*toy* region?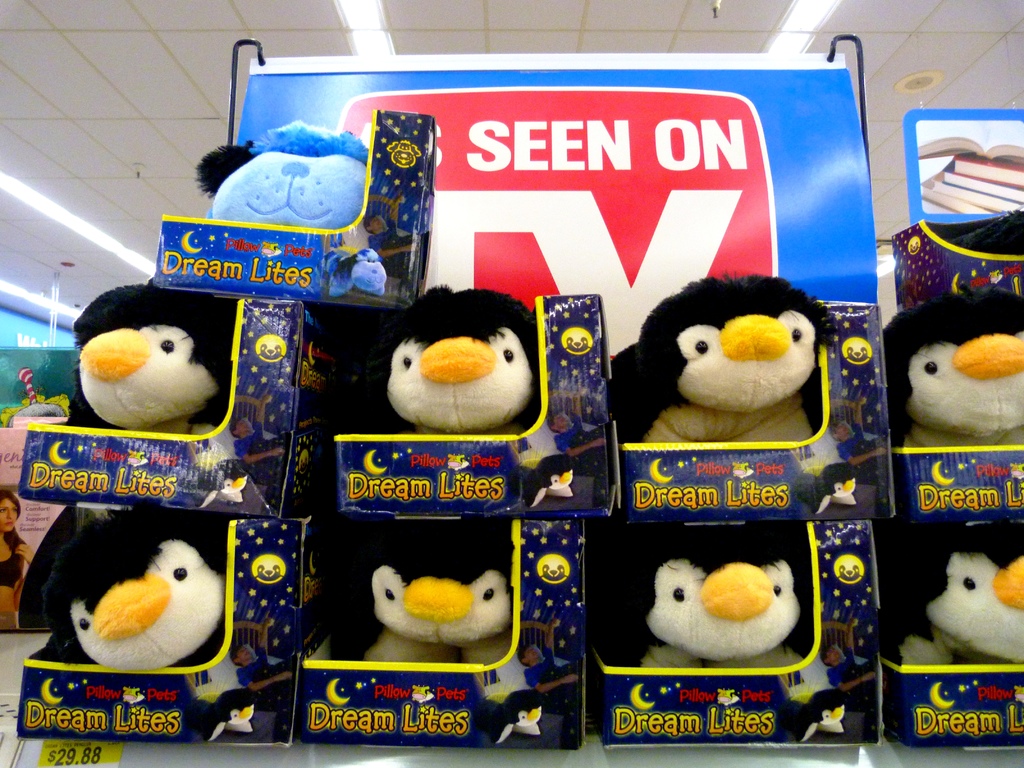
rect(355, 285, 546, 433)
